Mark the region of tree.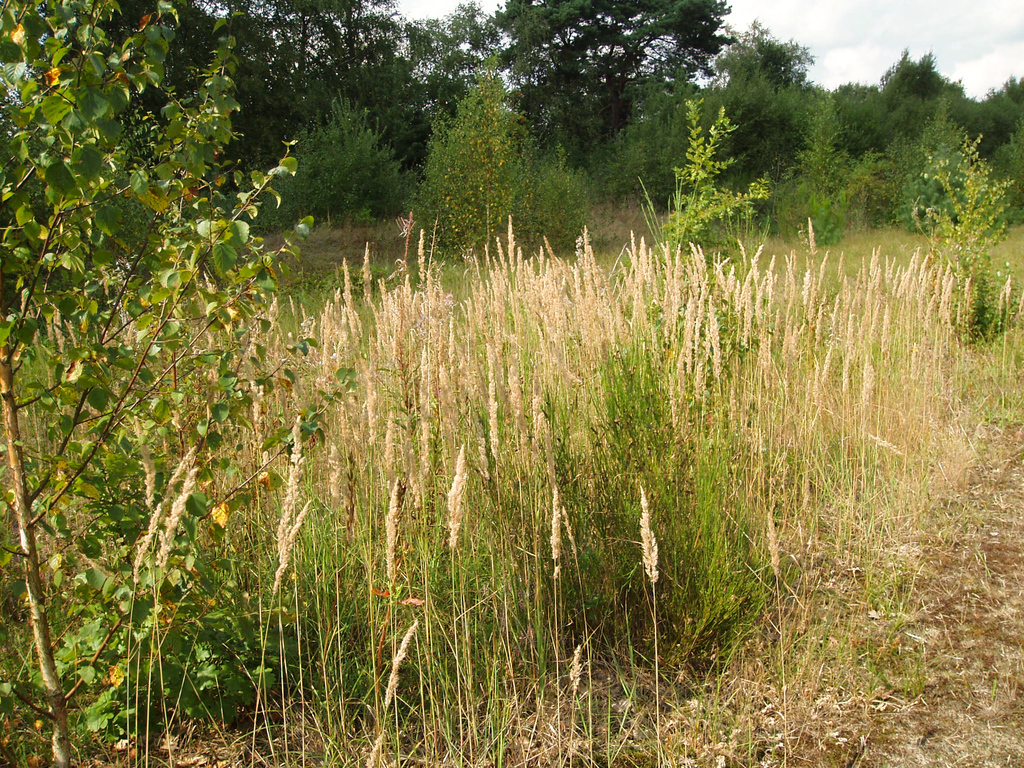
Region: select_region(235, 114, 404, 220).
